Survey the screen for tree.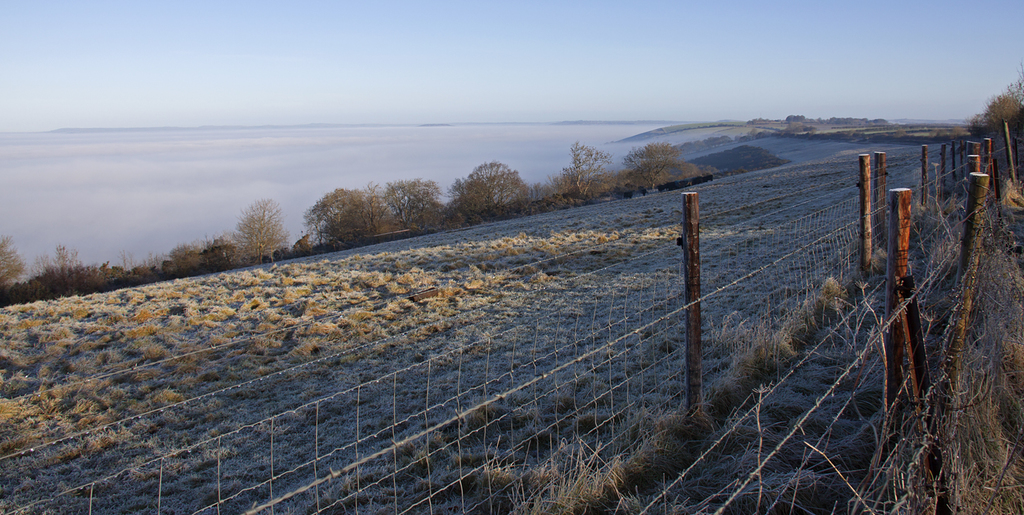
Survey found: box(0, 226, 28, 297).
